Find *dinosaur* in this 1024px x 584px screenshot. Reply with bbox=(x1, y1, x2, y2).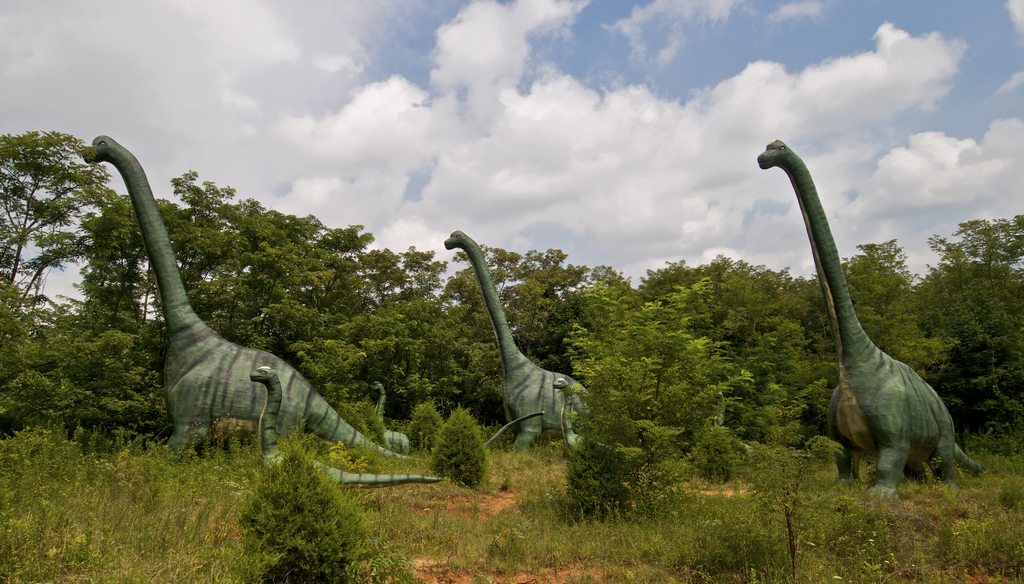
bbox=(75, 131, 441, 463).
